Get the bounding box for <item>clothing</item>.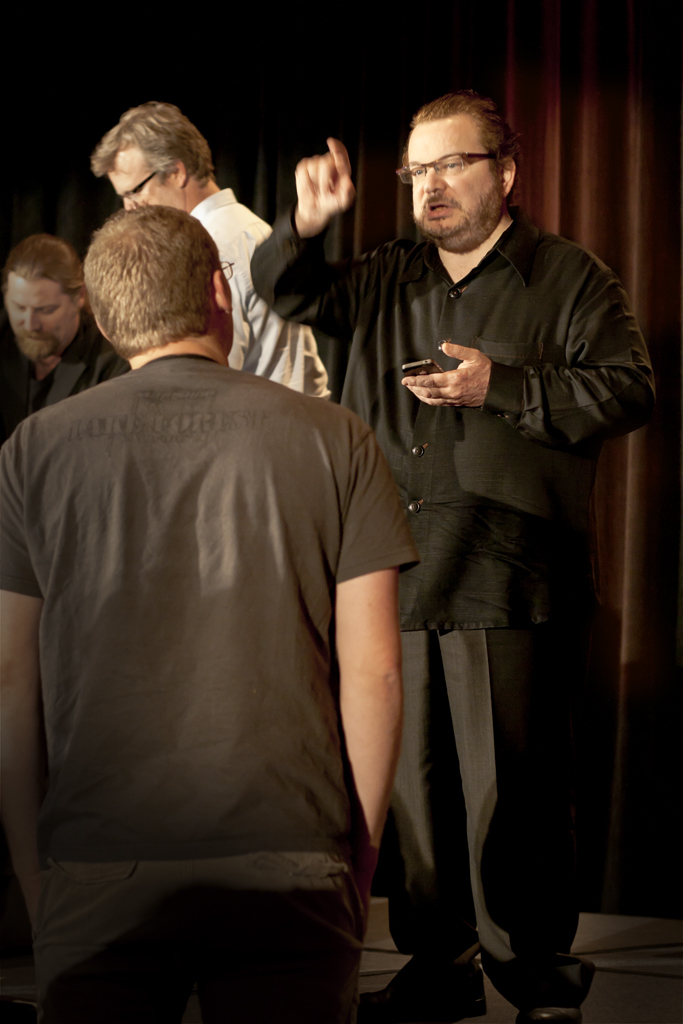
crop(252, 205, 651, 968).
